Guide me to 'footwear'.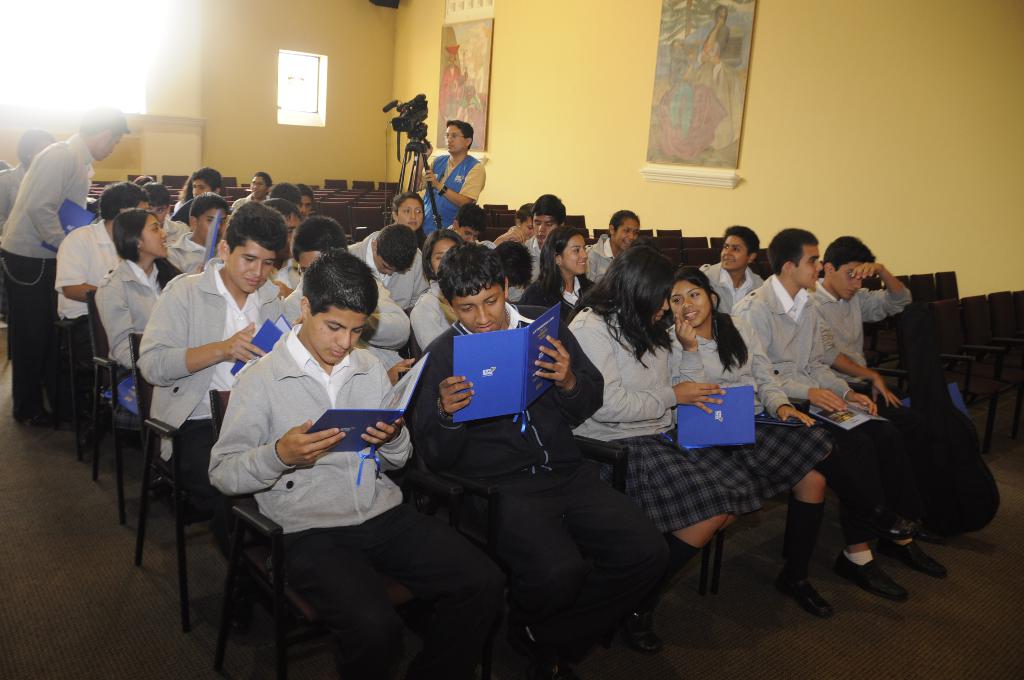
Guidance: Rect(273, 599, 297, 622).
